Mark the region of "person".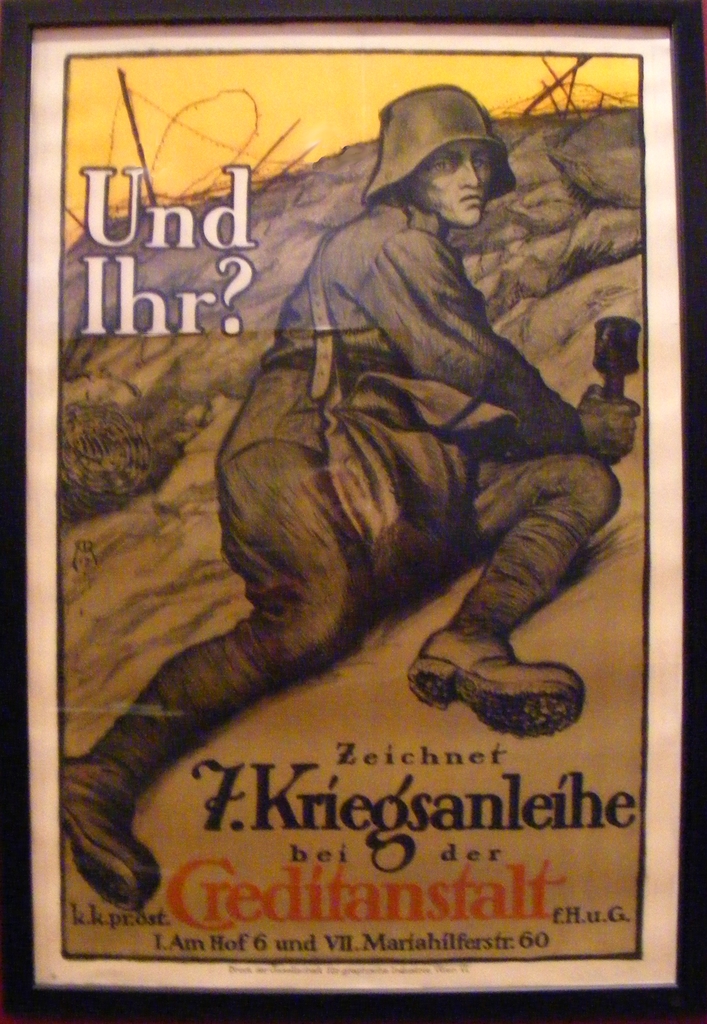
Region: (x1=61, y1=83, x2=641, y2=909).
